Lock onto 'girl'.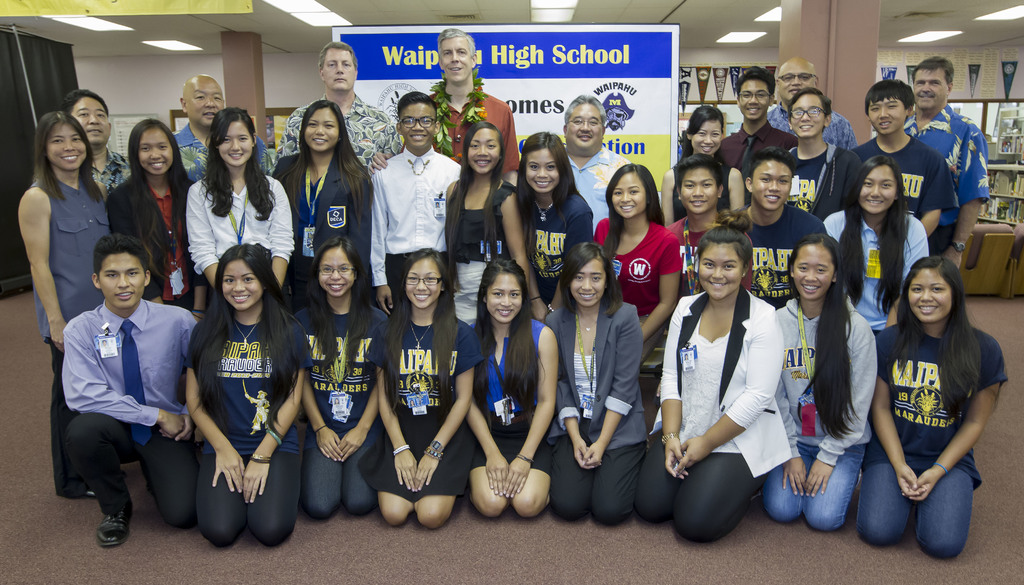
Locked: detection(636, 206, 790, 542).
